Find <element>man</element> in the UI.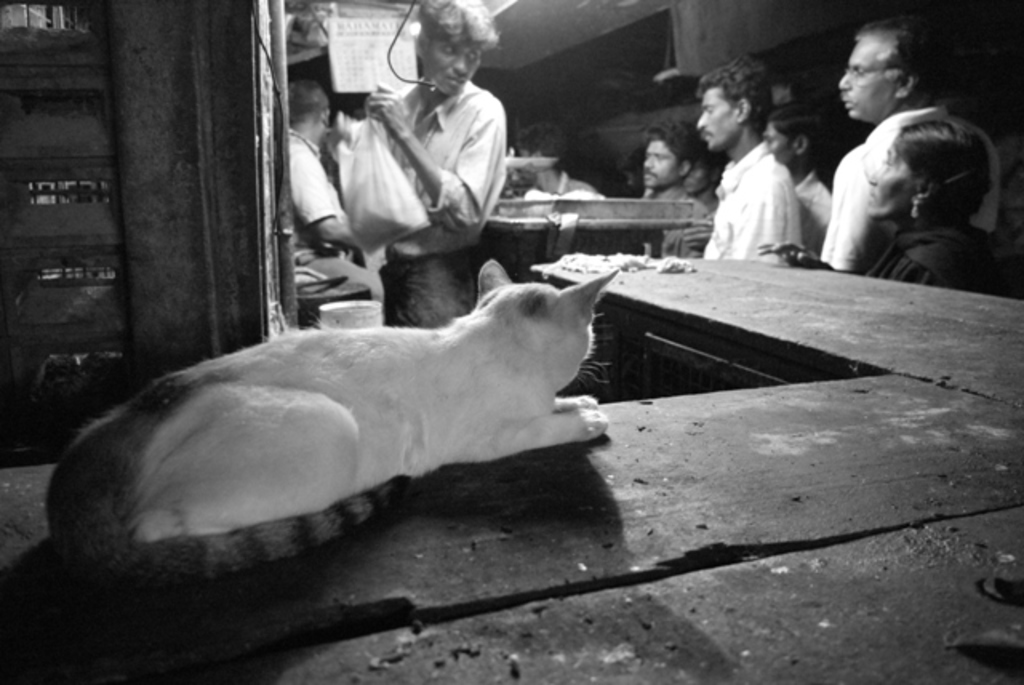
UI element at BBox(694, 62, 805, 272).
